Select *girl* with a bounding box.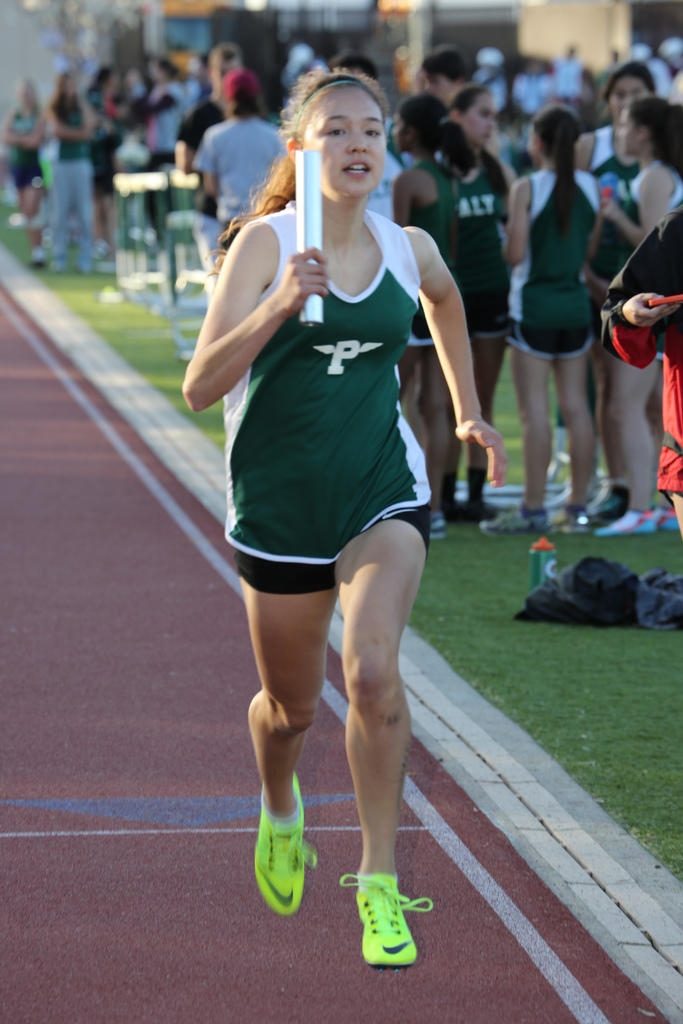
locate(508, 109, 595, 533).
